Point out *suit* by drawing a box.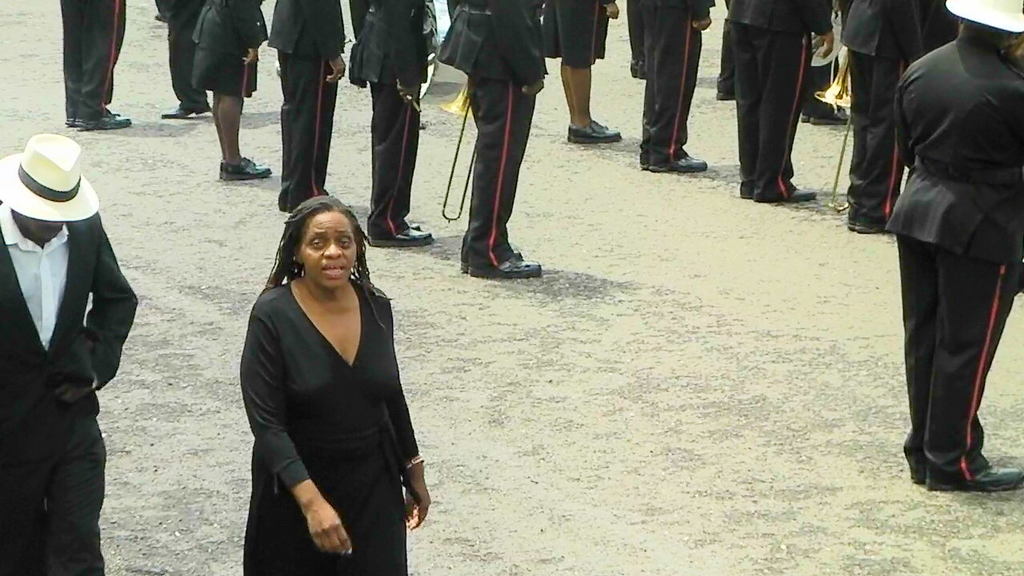
bbox(264, 0, 347, 64).
